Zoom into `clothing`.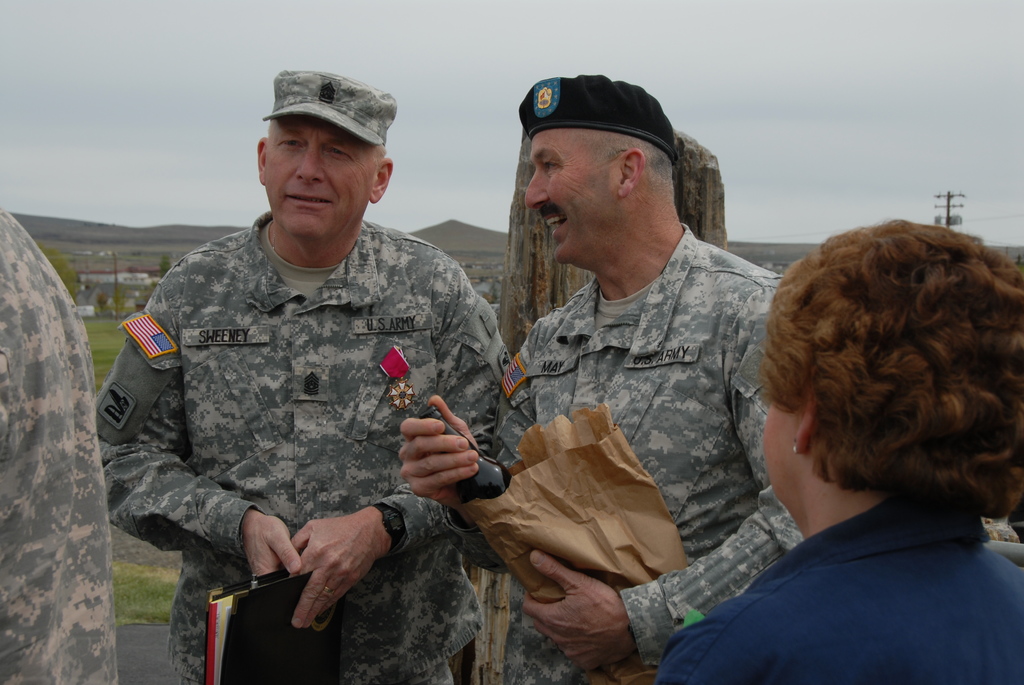
Zoom target: bbox(95, 144, 508, 658).
